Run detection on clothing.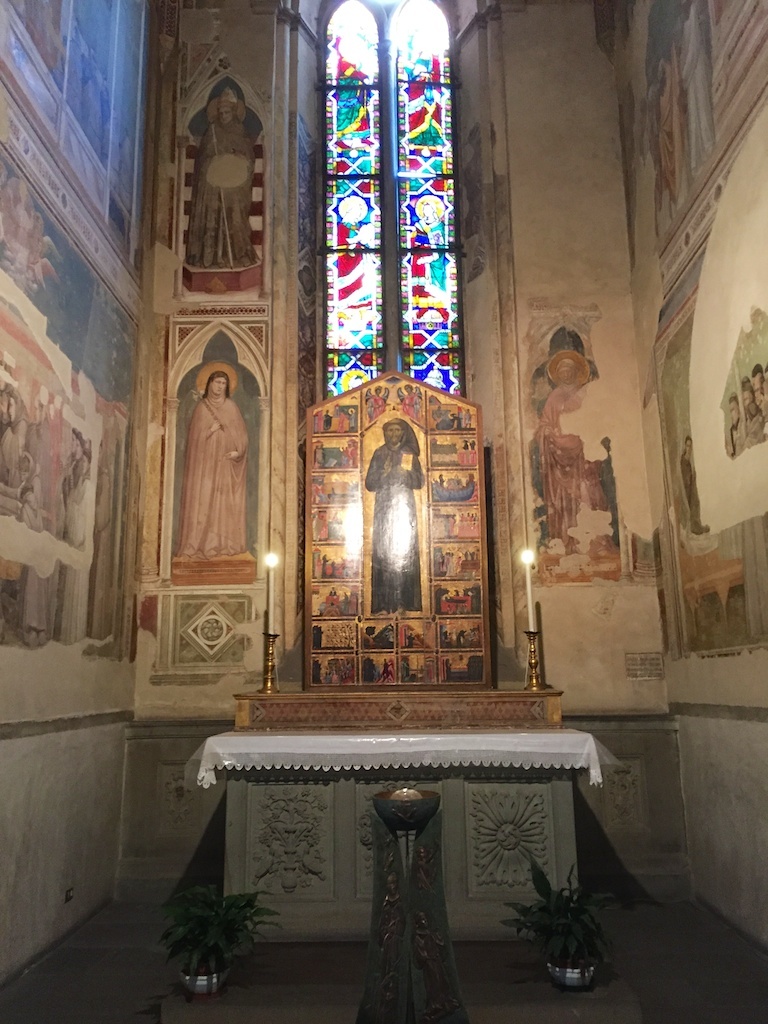
Result: 184 122 251 266.
